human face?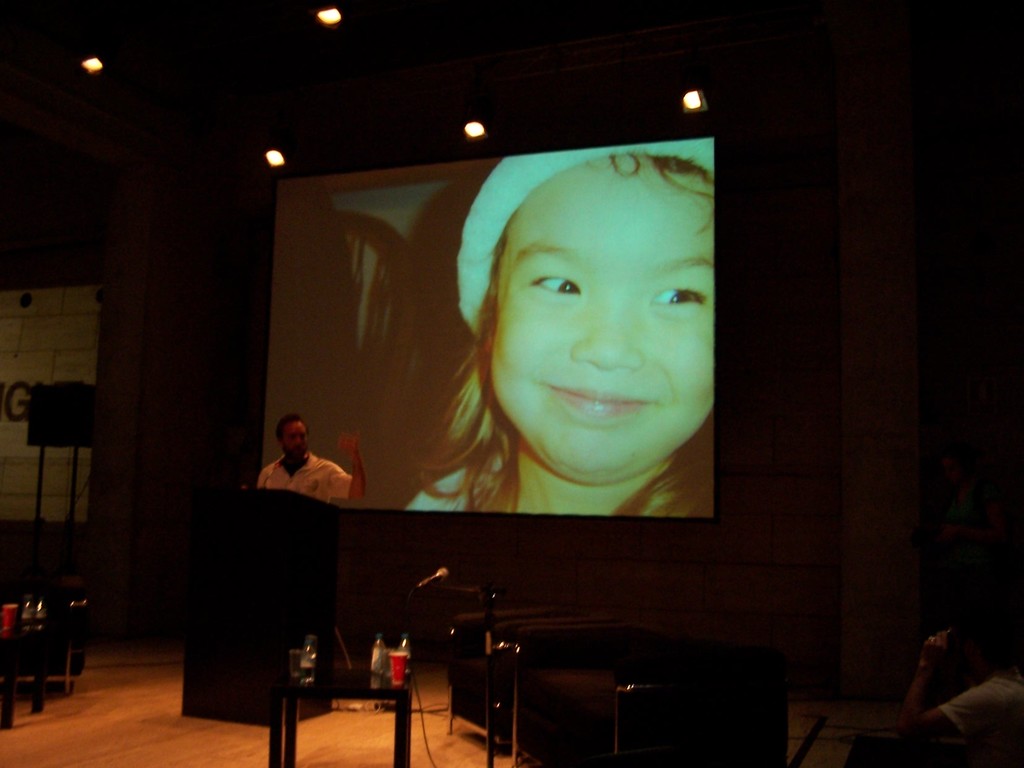
<region>282, 424, 311, 463</region>
